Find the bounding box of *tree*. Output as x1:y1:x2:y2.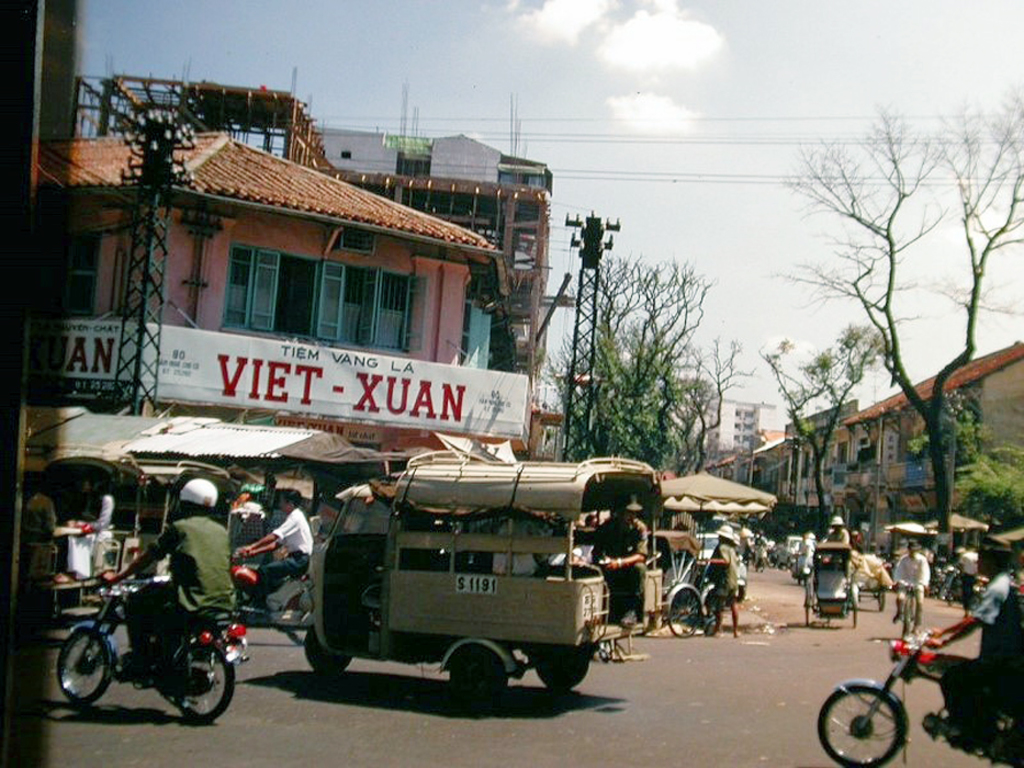
691:339:733:473.
